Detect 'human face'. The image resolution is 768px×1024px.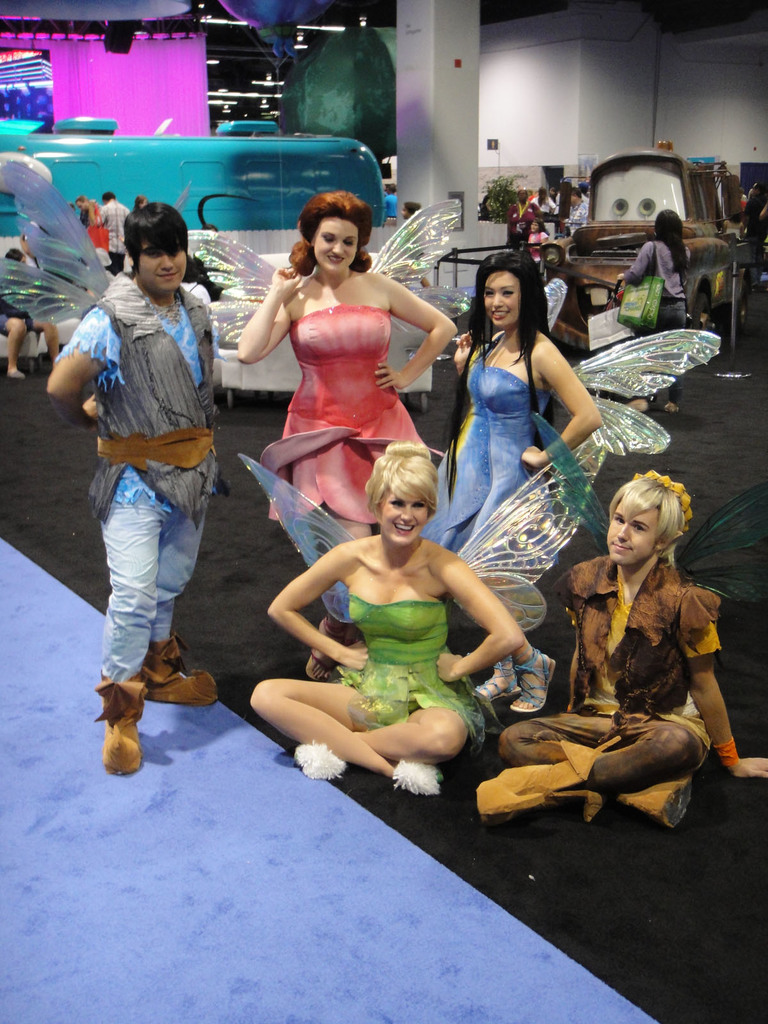
607/505/661/563.
